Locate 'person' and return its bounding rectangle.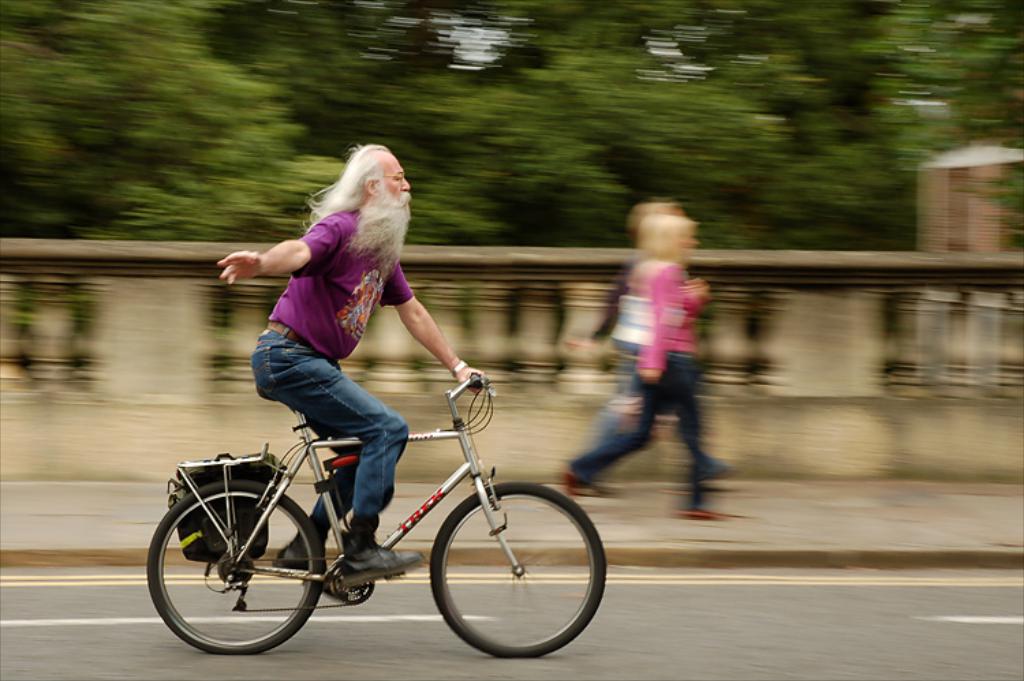
[x1=567, y1=210, x2=726, y2=506].
